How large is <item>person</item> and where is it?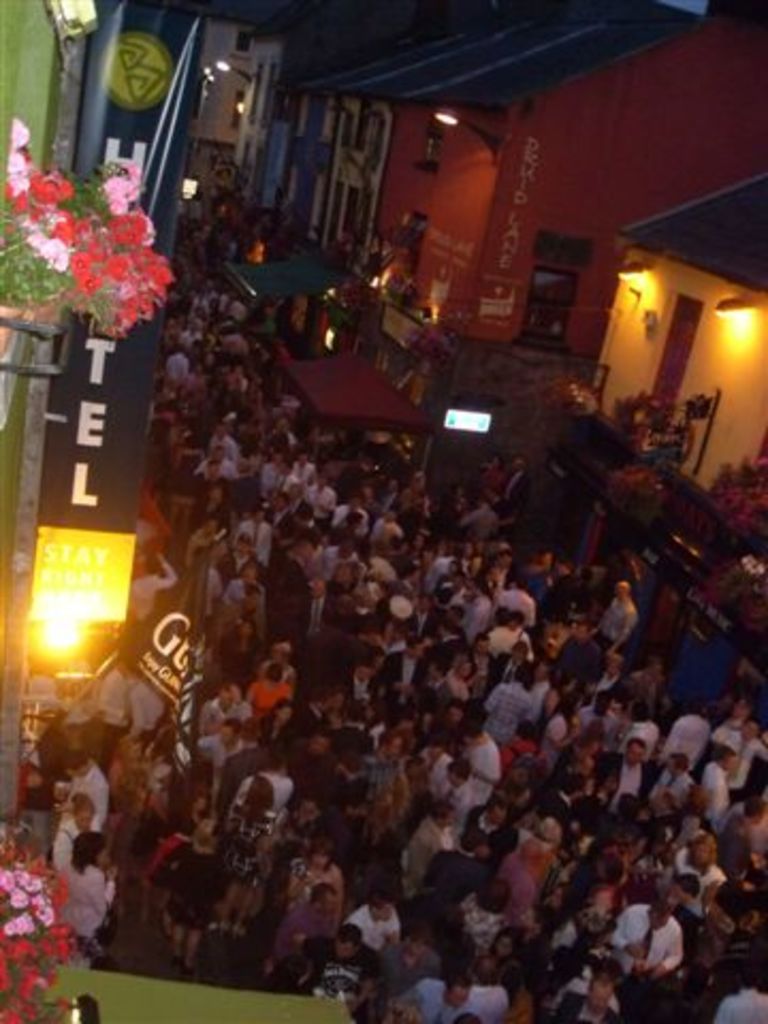
Bounding box: [198,719,254,811].
